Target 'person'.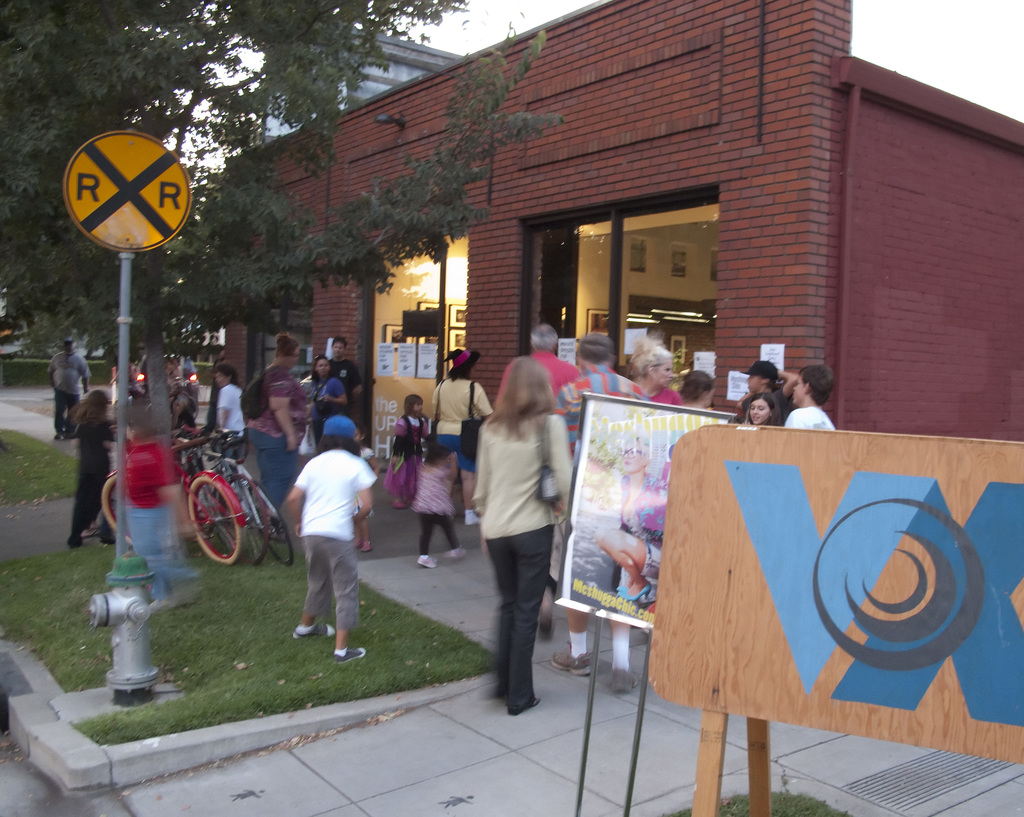
Target region: l=498, t=321, r=570, b=401.
